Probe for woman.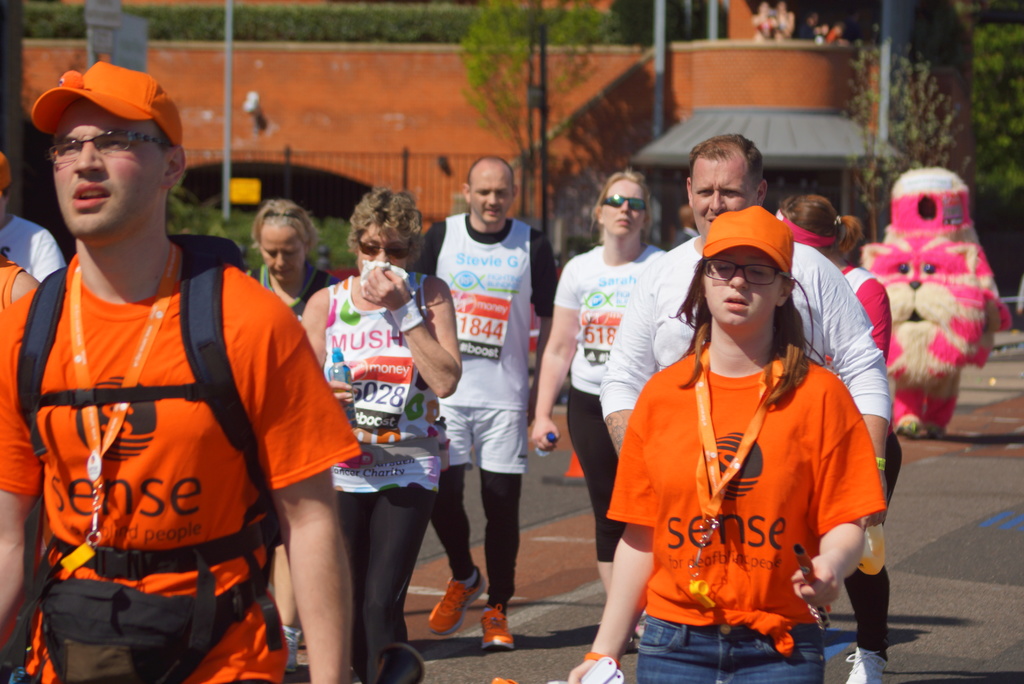
Probe result: select_region(566, 199, 885, 683).
